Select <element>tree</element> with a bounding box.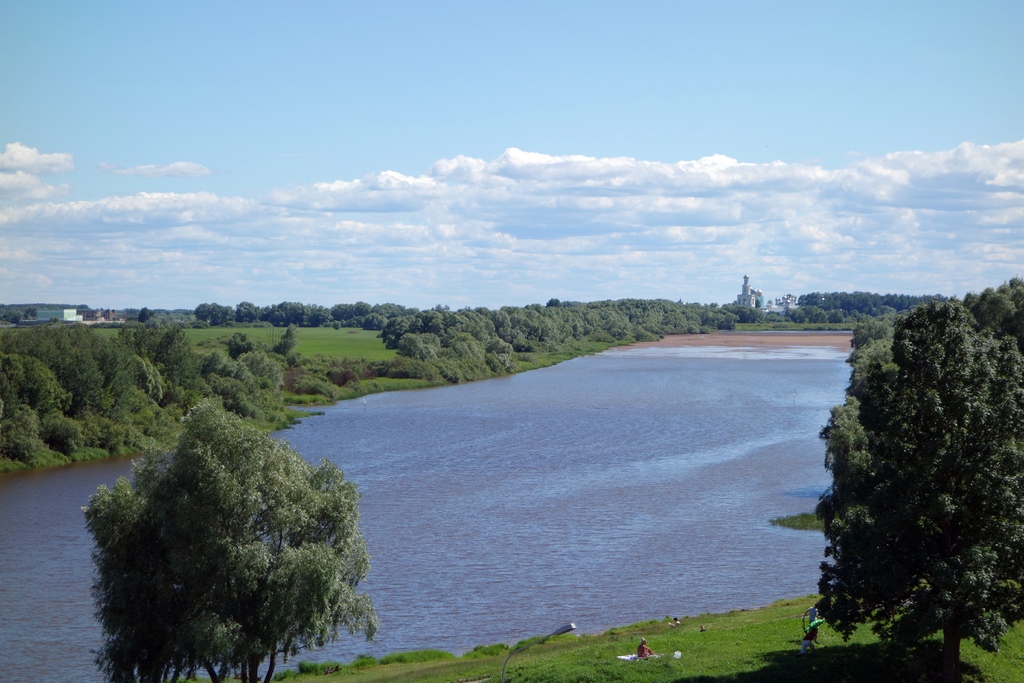
<bbox>91, 399, 386, 682</bbox>.
